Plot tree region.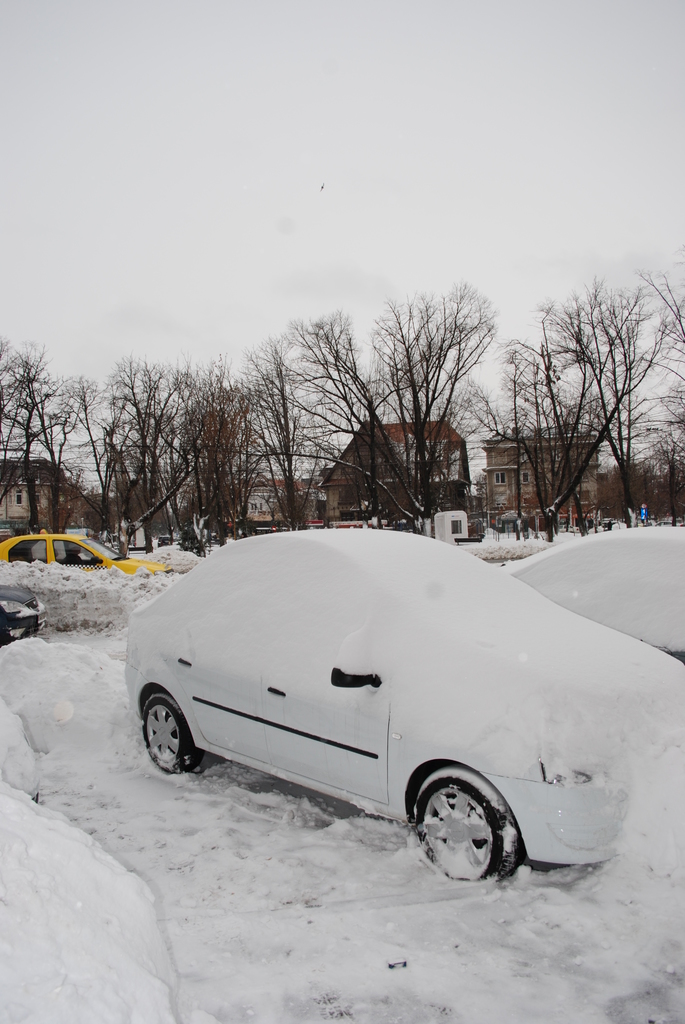
Plotted at {"x1": 391, "y1": 276, "x2": 500, "y2": 536}.
